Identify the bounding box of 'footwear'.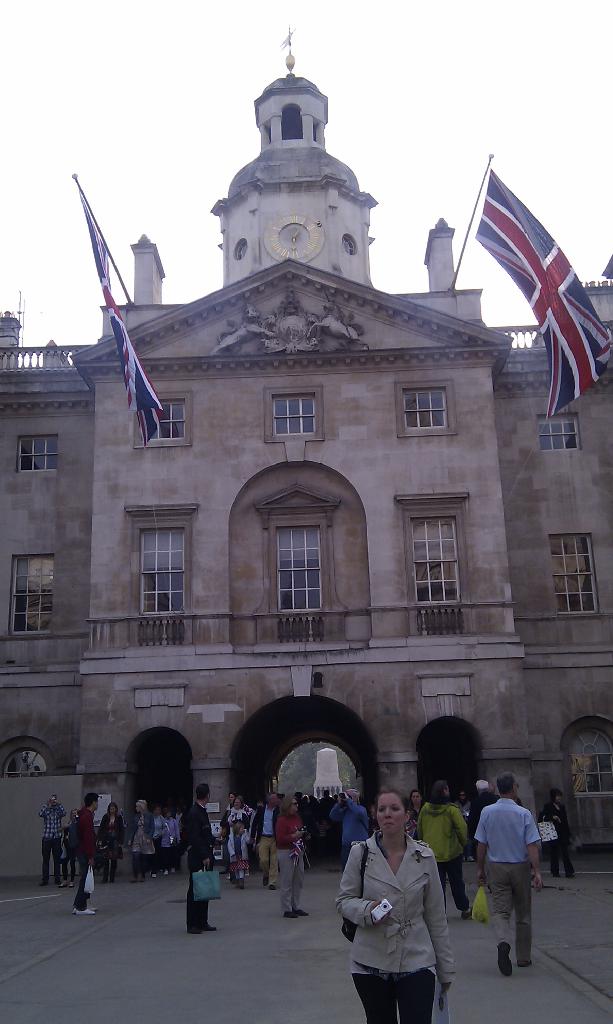
<box>260,873,267,887</box>.
